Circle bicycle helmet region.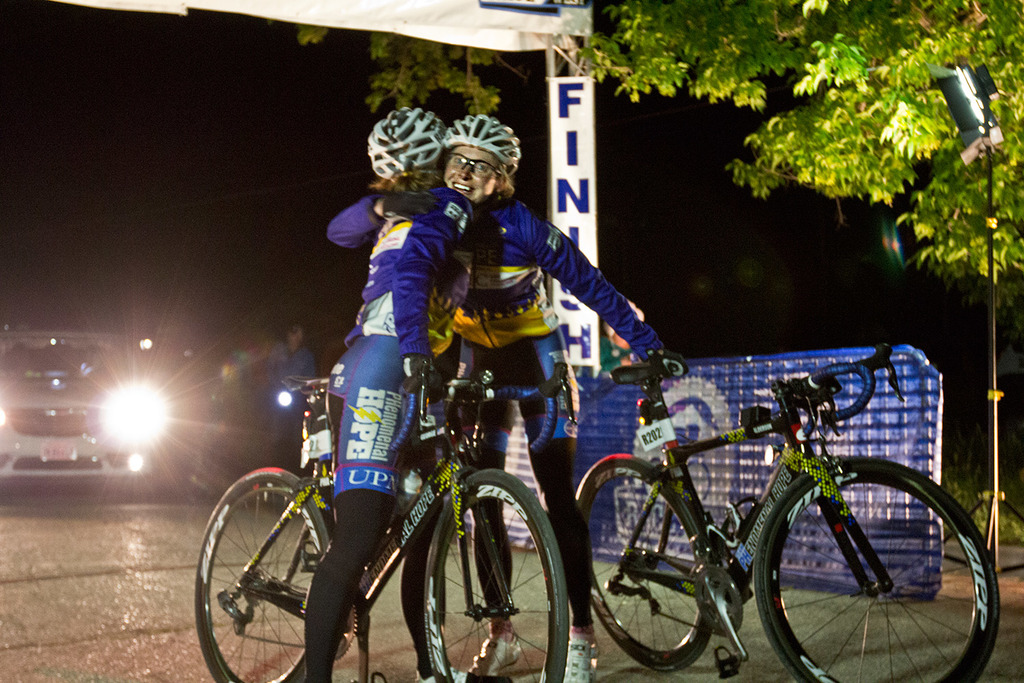
Region: region(369, 104, 447, 181).
